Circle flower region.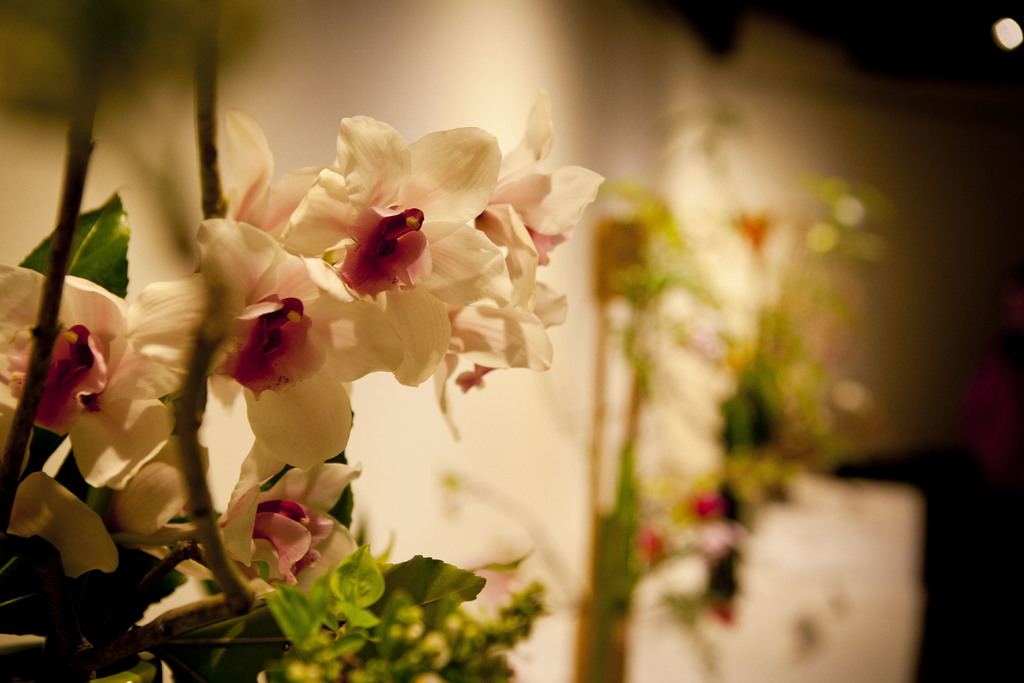
Region: <box>490,202,574,370</box>.
